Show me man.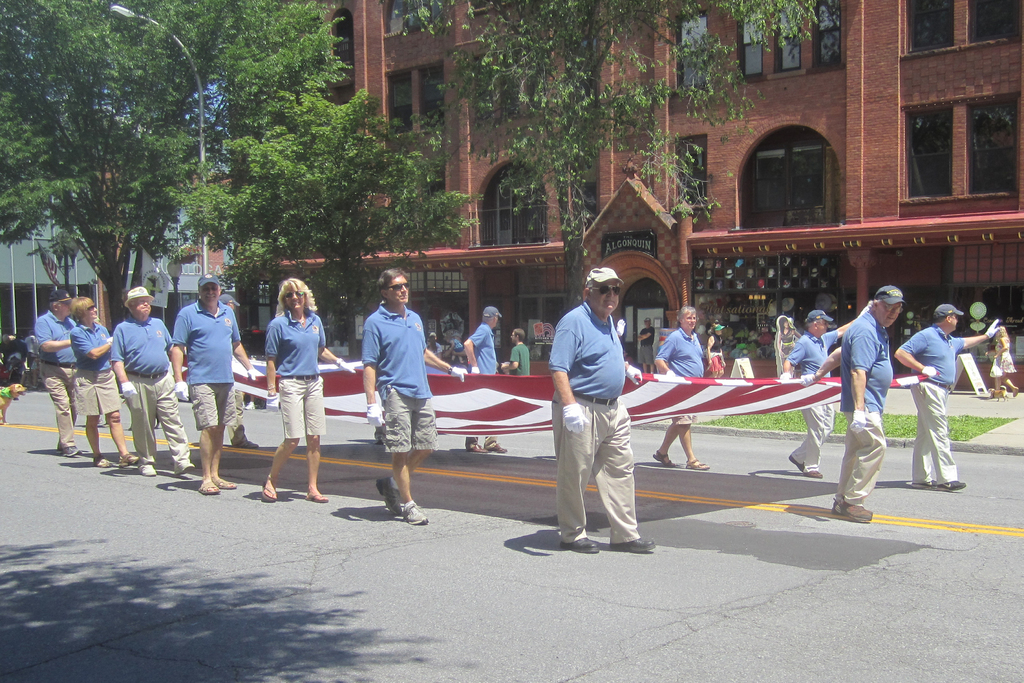
man is here: Rect(164, 274, 264, 498).
